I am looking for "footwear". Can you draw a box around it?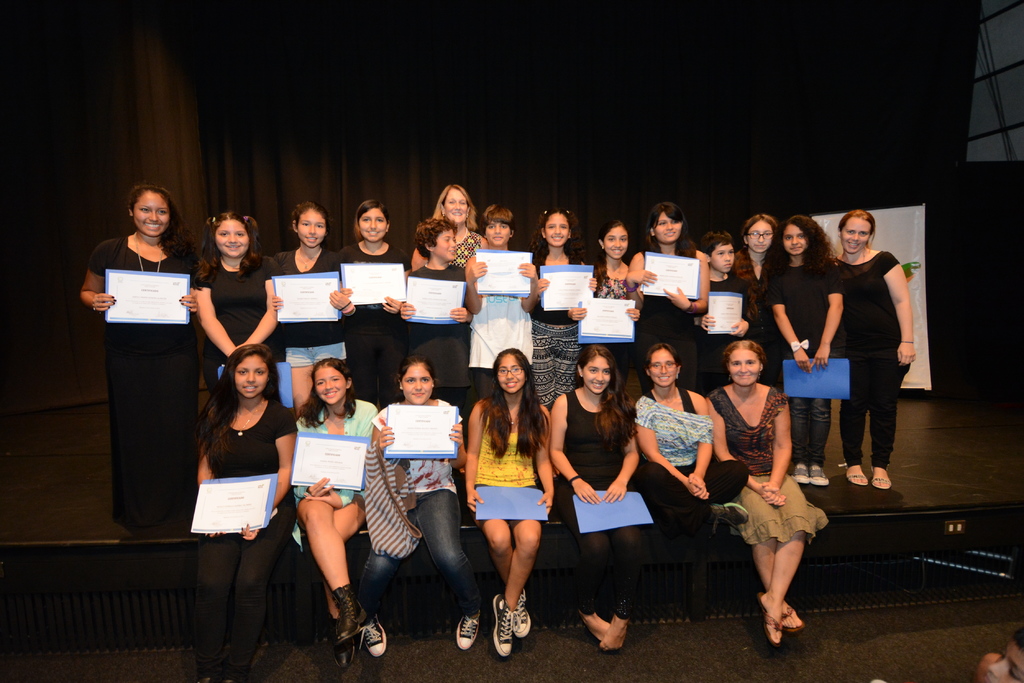
Sure, the bounding box is x1=514 y1=587 x2=532 y2=641.
